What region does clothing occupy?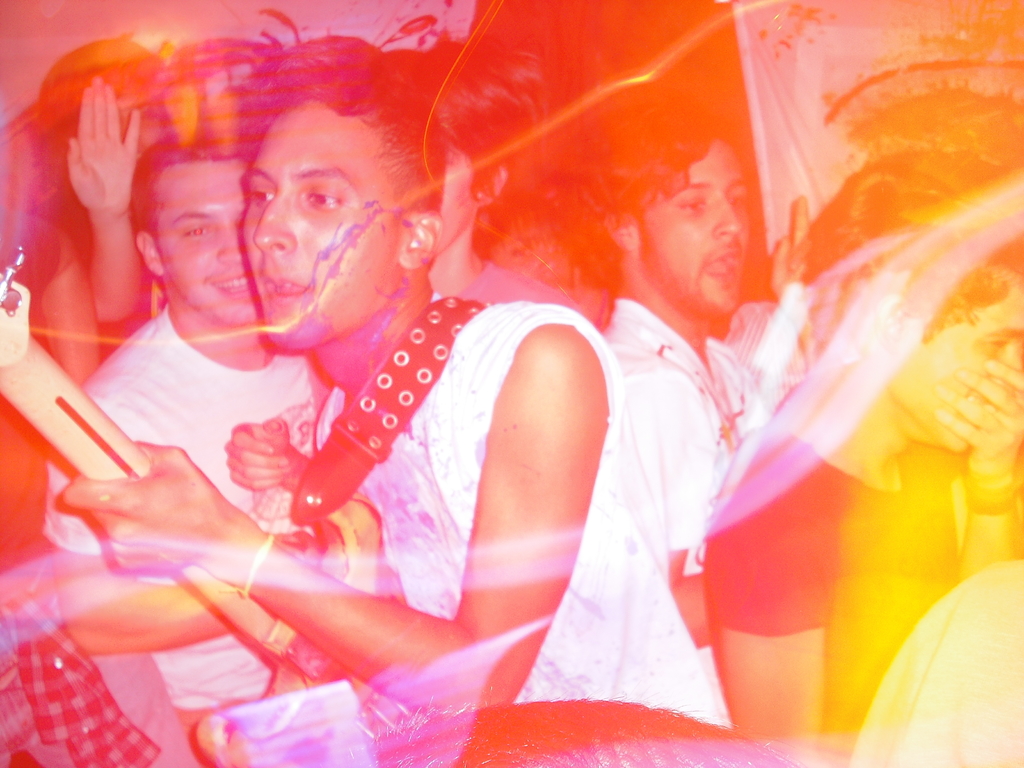
x1=564, y1=291, x2=751, y2=607.
